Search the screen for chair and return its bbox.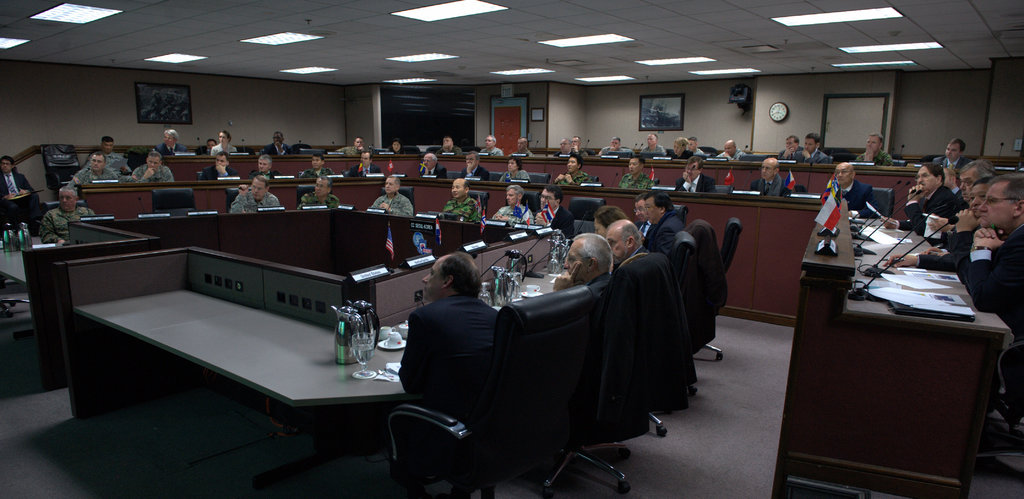
Found: 379, 187, 416, 213.
